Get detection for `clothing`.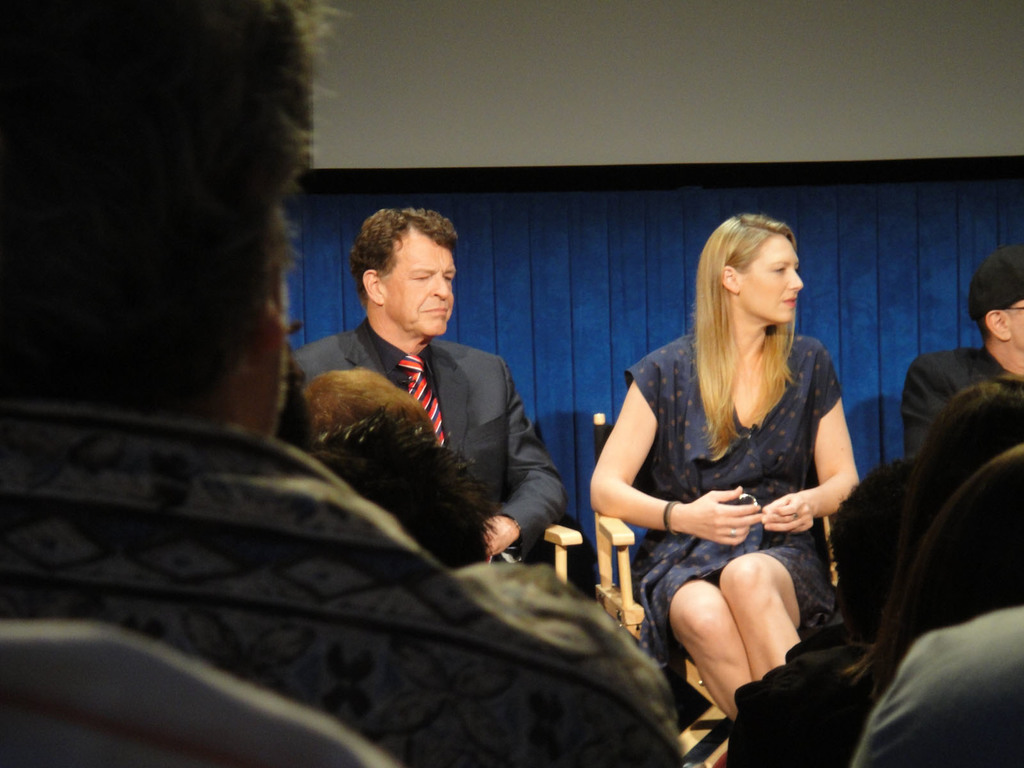
Detection: select_region(900, 441, 1023, 639).
